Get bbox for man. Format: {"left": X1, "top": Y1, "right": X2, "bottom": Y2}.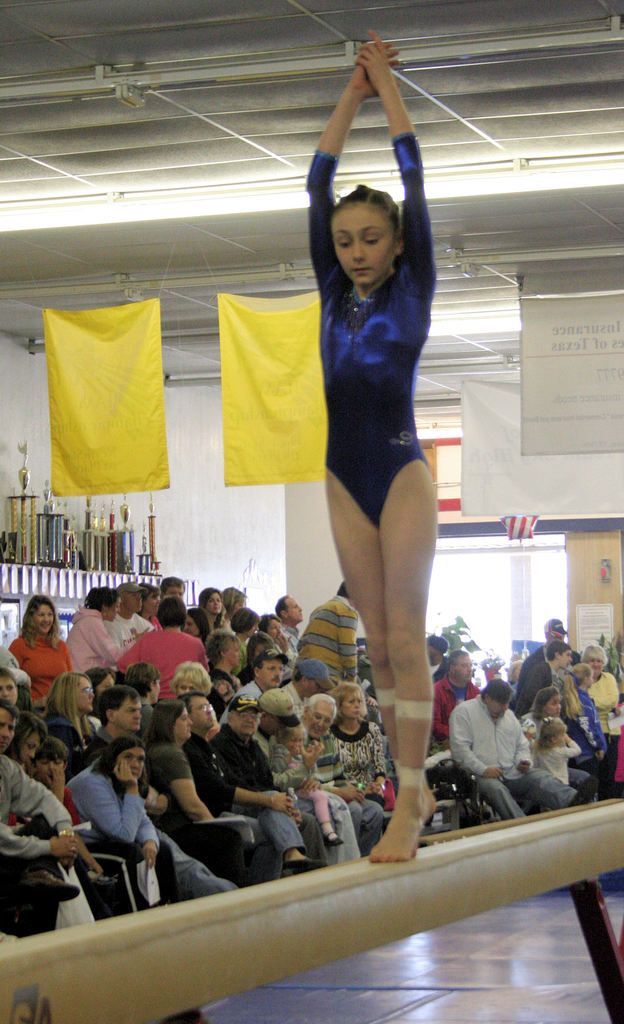
{"left": 108, "top": 580, "right": 149, "bottom": 653}.
